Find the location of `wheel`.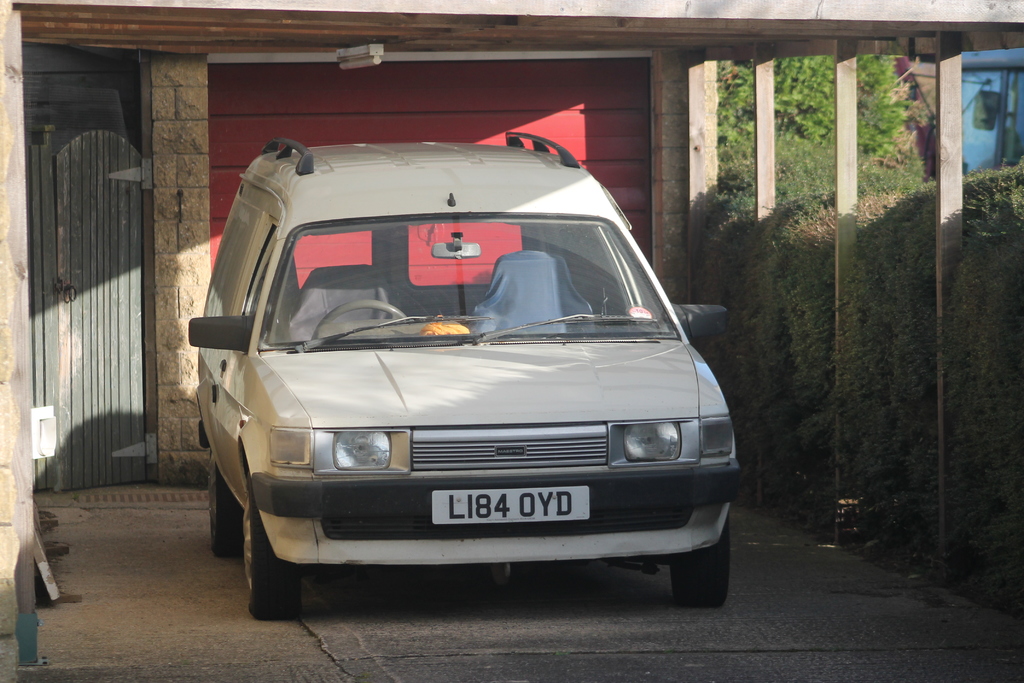
Location: <box>672,518,730,608</box>.
